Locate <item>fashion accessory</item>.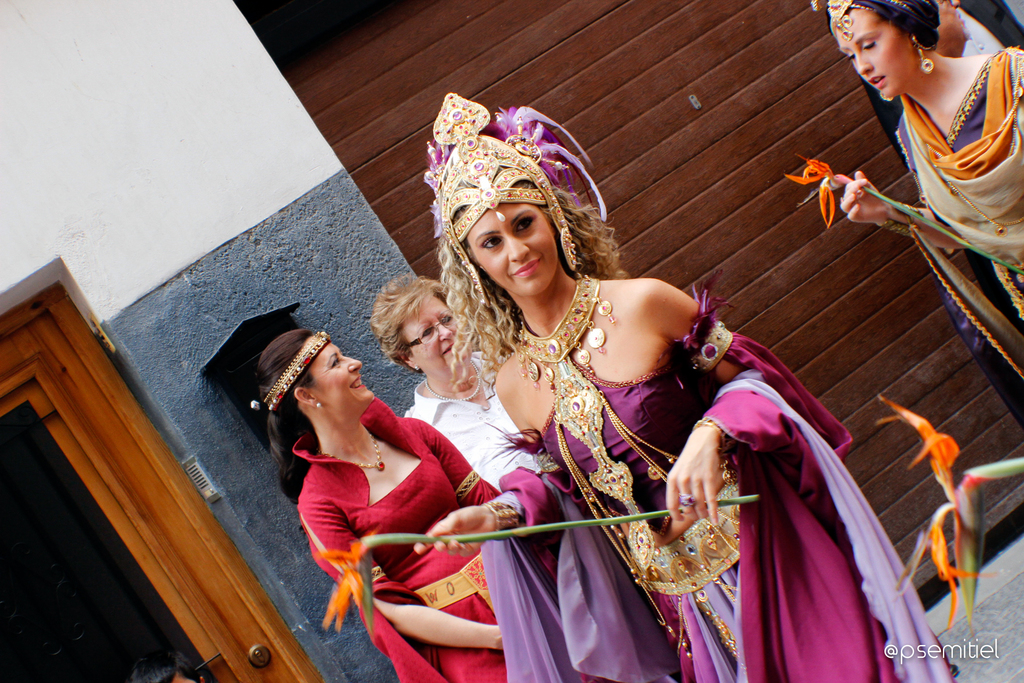
Bounding box: 430 89 578 304.
